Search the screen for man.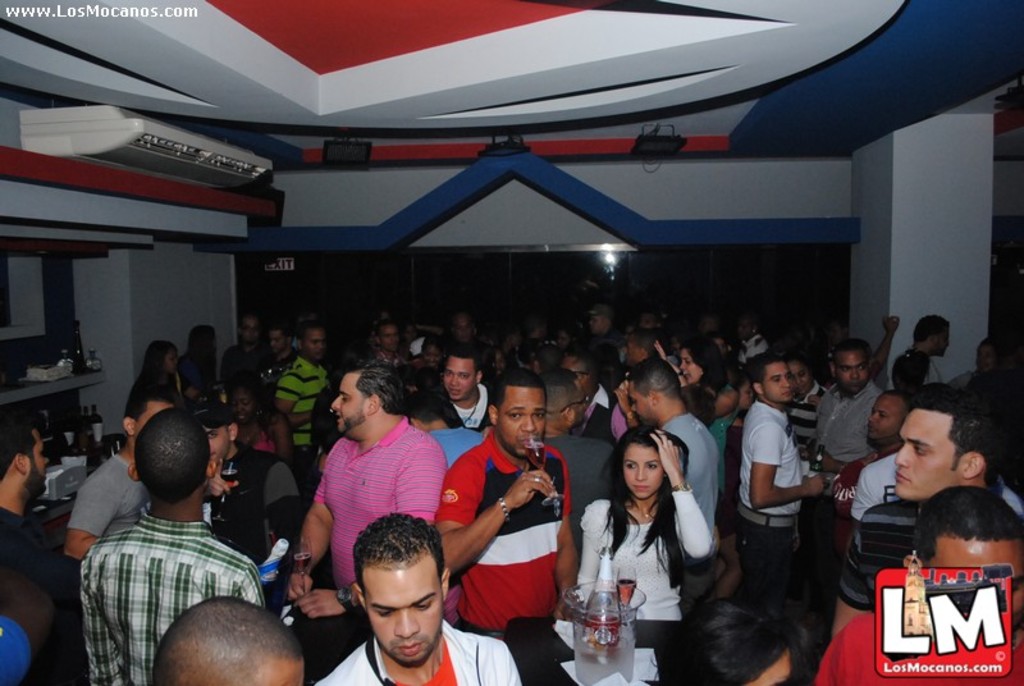
Found at x1=218 y1=312 x2=271 y2=402.
